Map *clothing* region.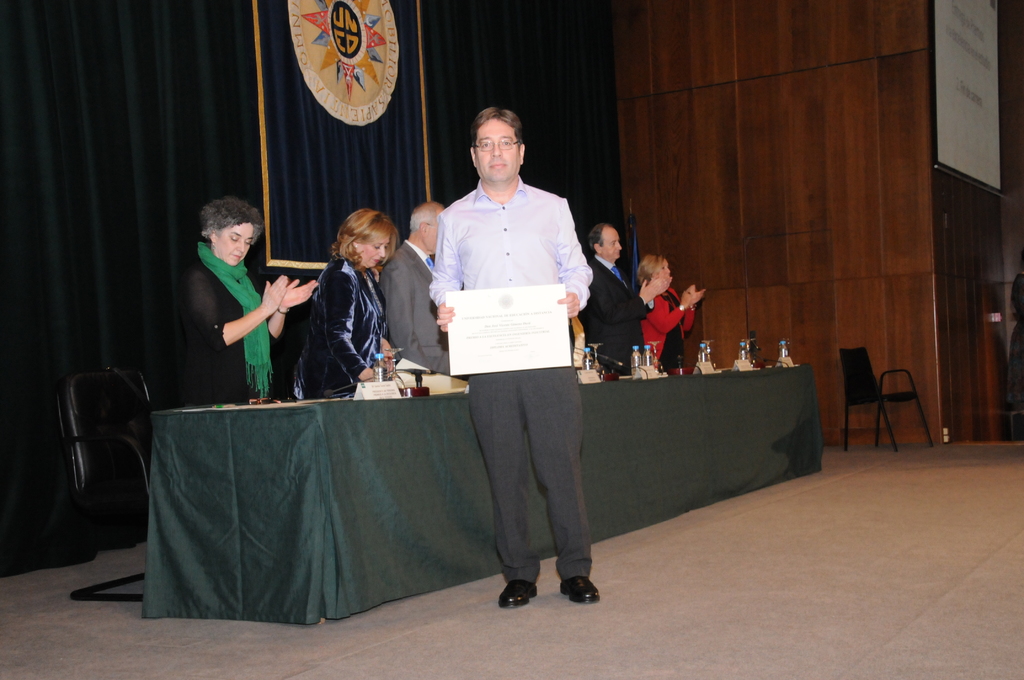
Mapped to (426, 176, 598, 579).
